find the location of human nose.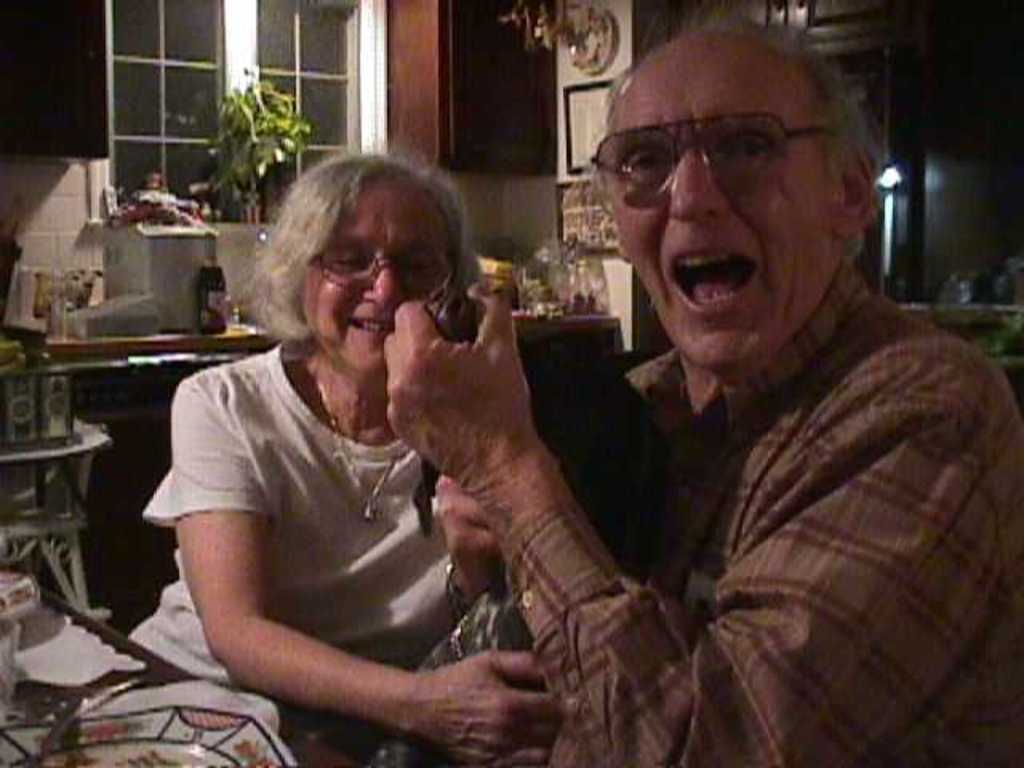
Location: box(360, 259, 405, 312).
